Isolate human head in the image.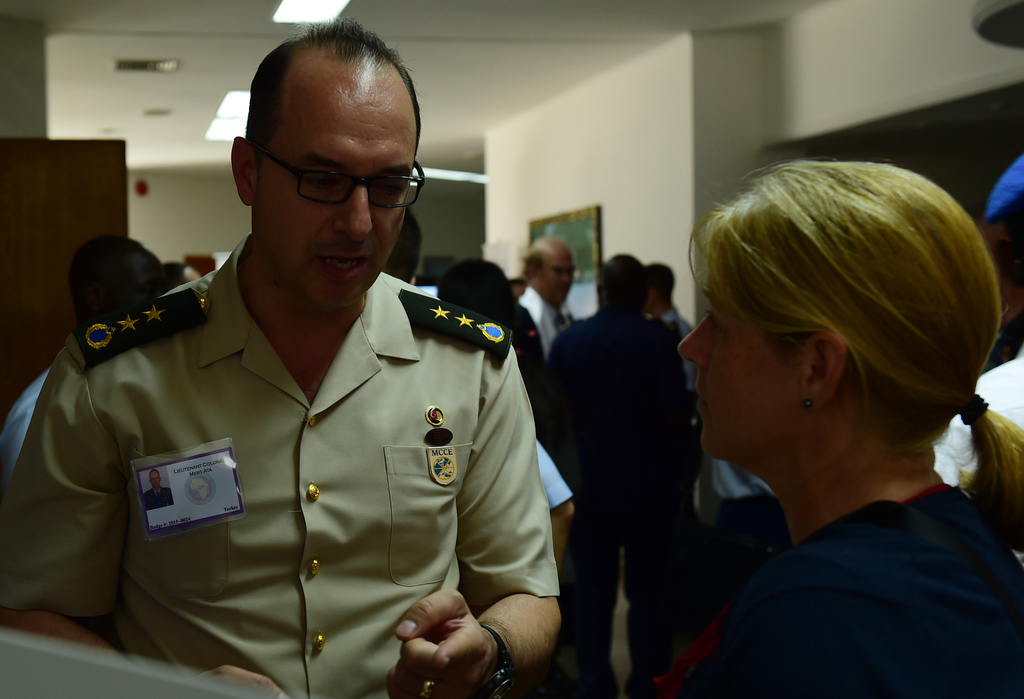
Isolated region: 639 263 678 311.
